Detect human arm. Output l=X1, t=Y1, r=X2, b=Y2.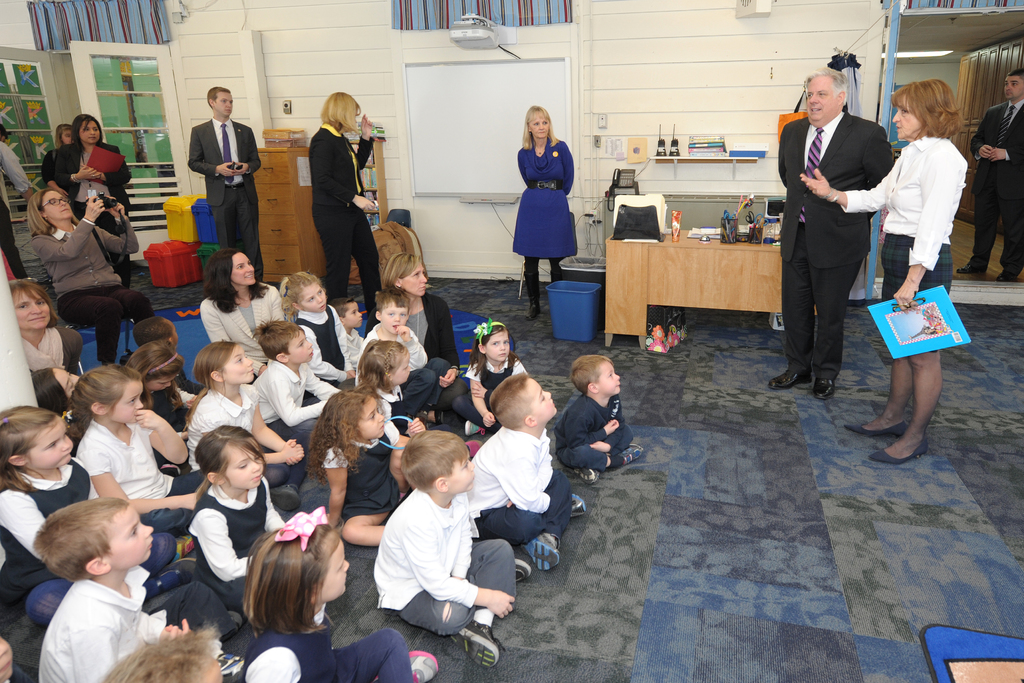
l=100, t=197, r=140, b=257.
